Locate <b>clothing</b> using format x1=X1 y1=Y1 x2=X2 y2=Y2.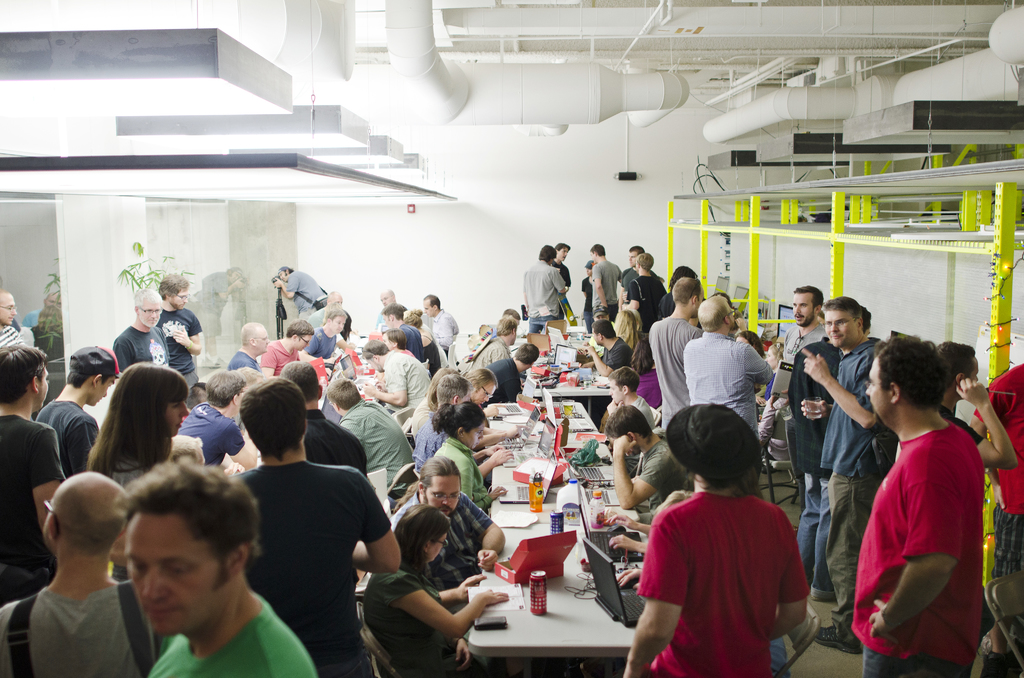
x1=989 y1=656 x2=1020 y2=667.
